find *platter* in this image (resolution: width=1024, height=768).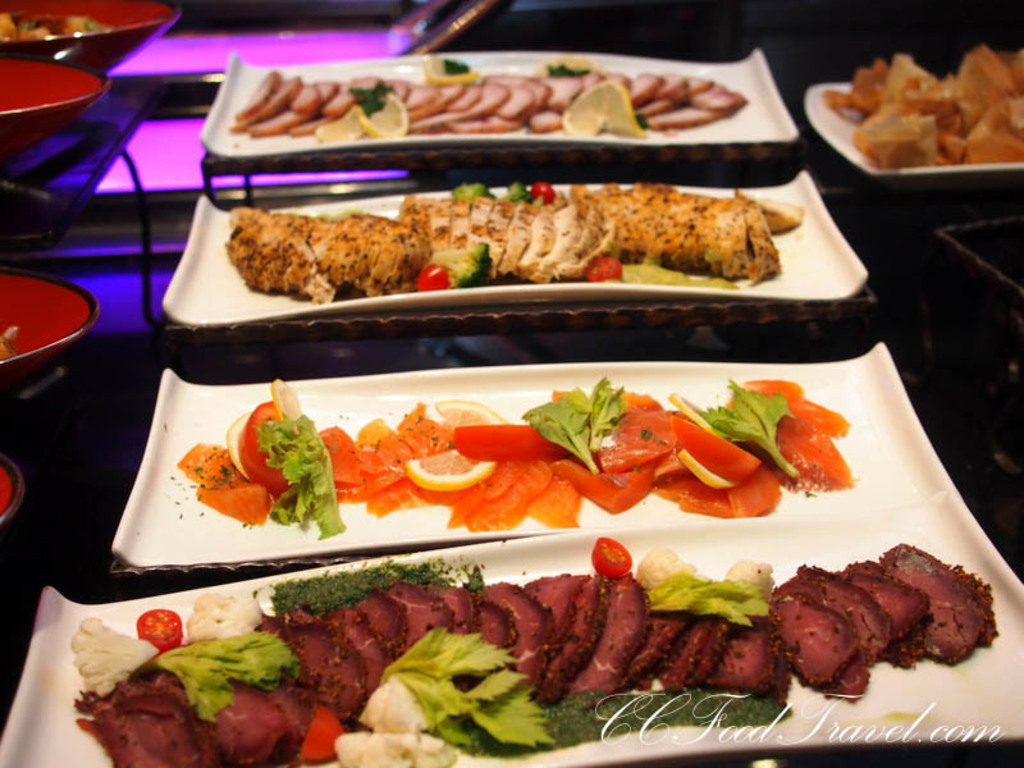
locate(809, 83, 1023, 182).
